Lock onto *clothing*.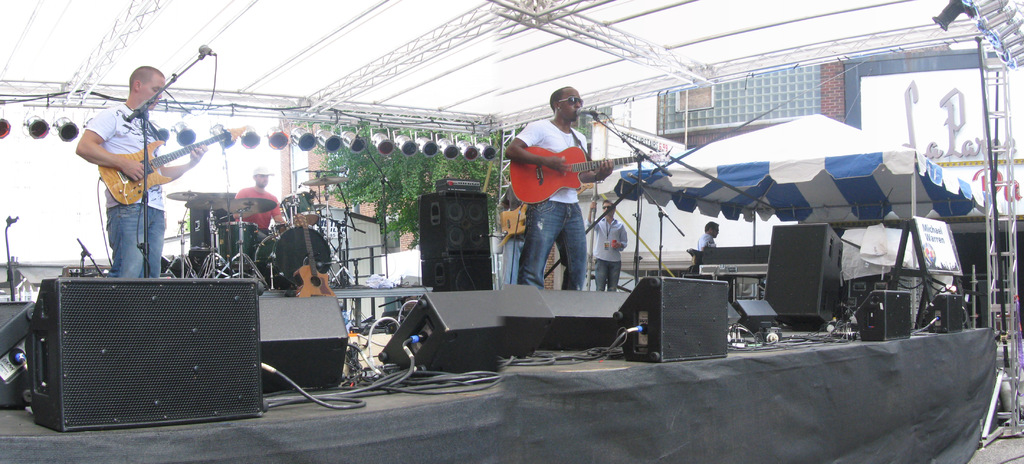
Locked: [74,67,186,277].
